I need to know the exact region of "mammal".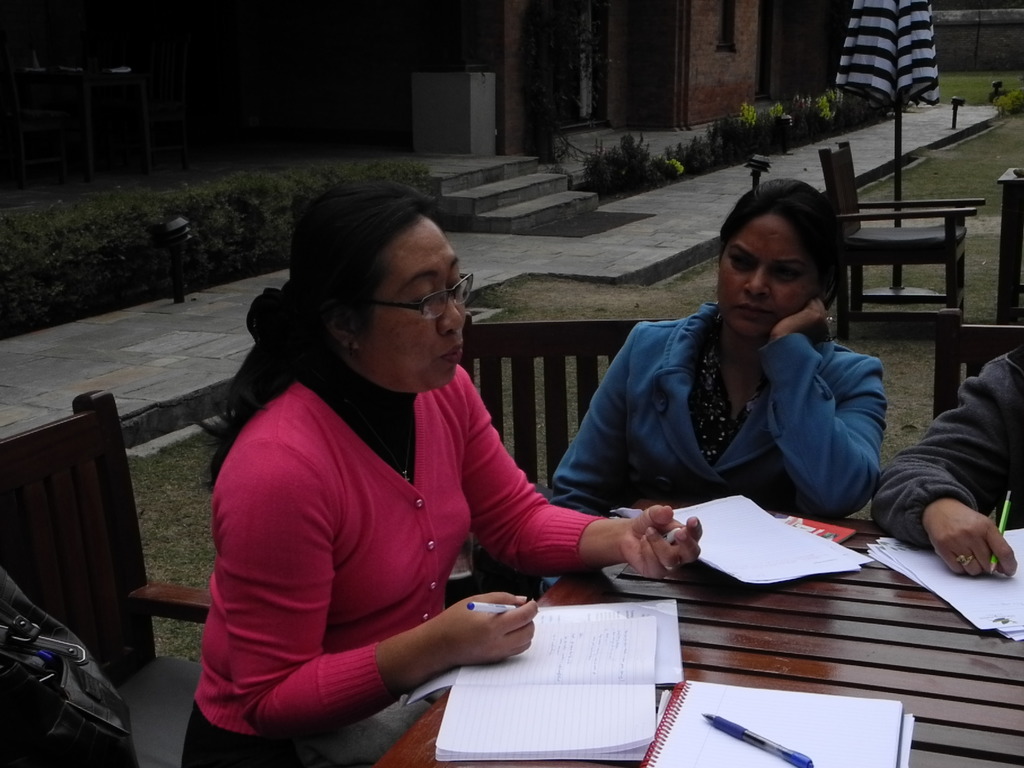
Region: 863 339 1023 577.
